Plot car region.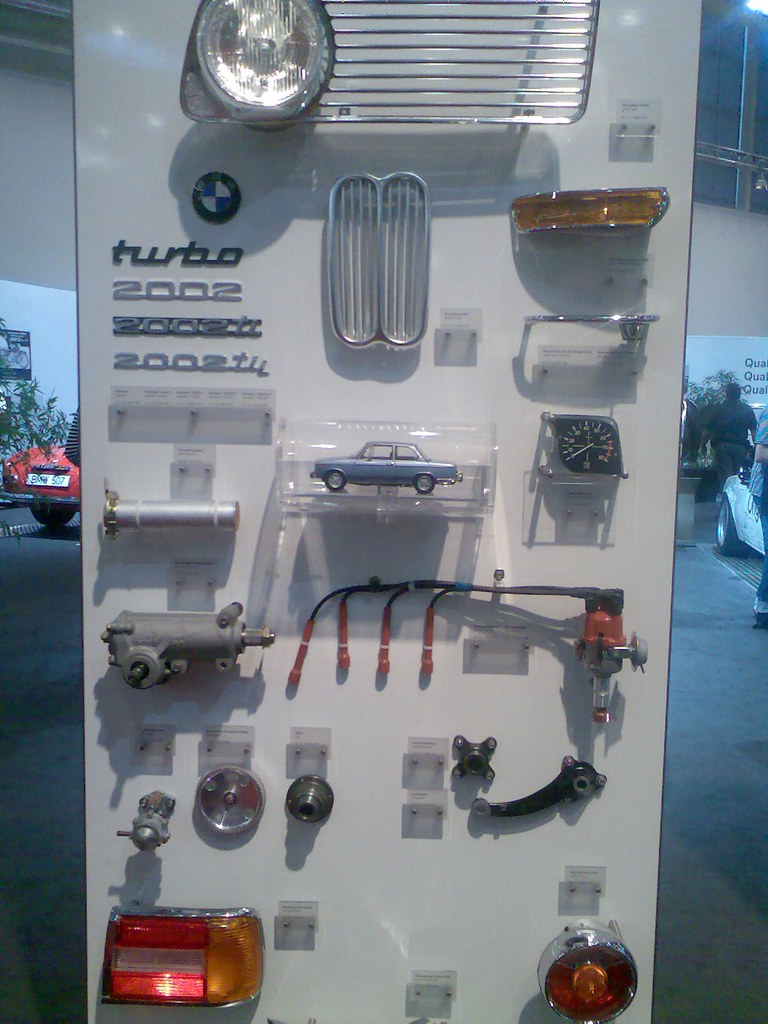
Plotted at rect(721, 461, 767, 560).
